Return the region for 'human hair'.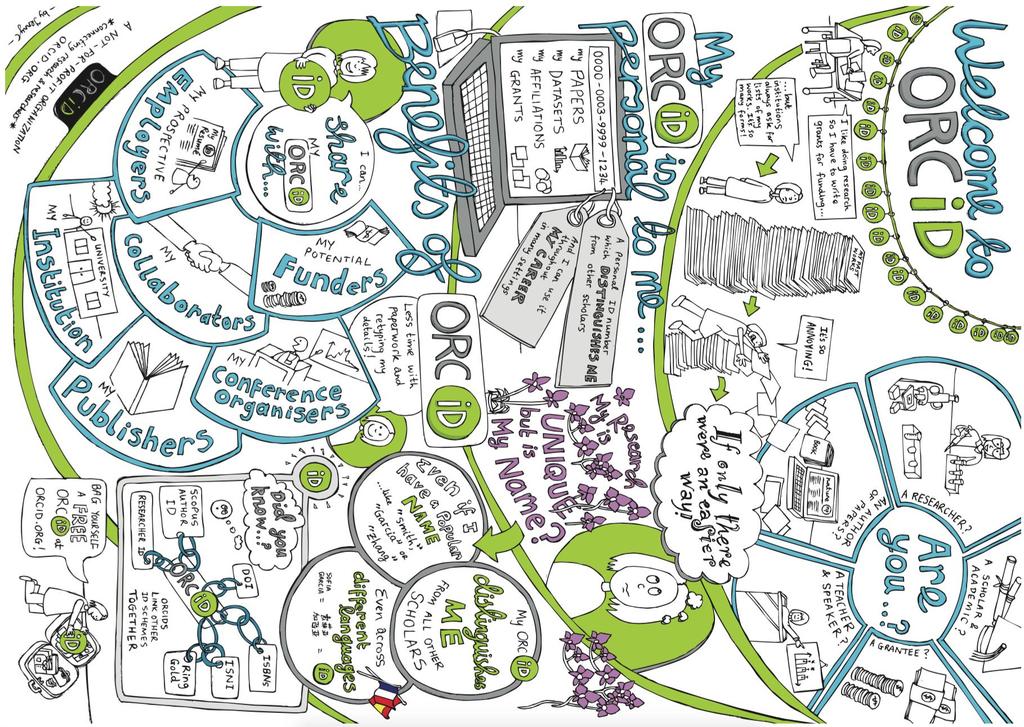
x1=749 y1=324 x2=765 y2=351.
